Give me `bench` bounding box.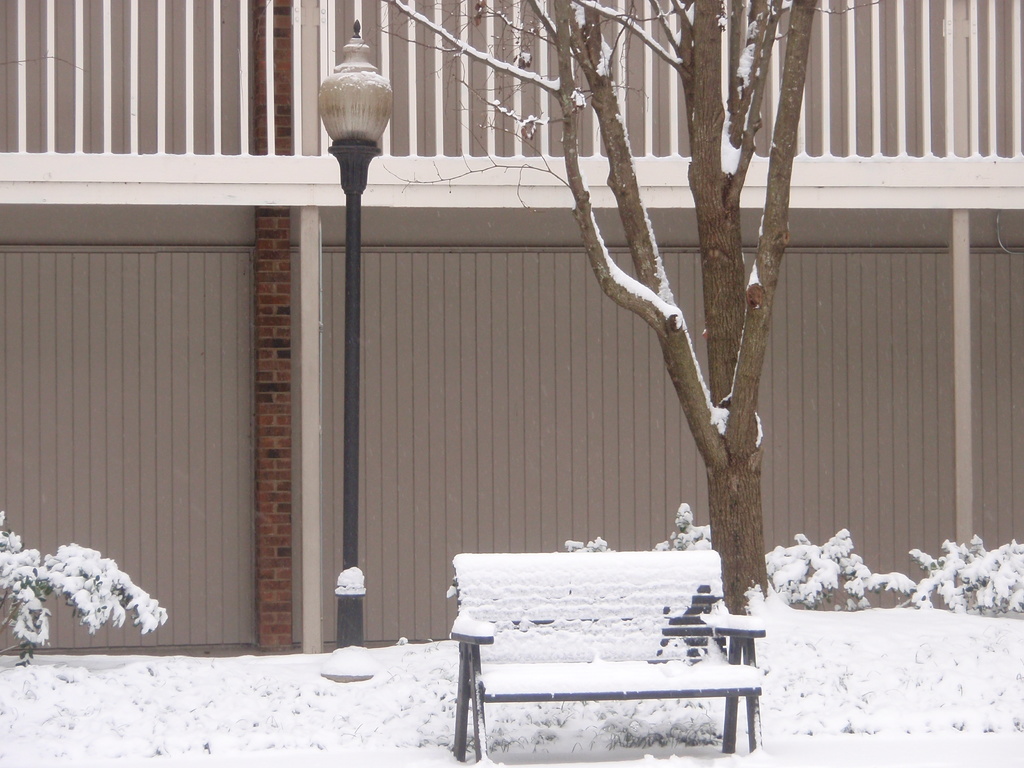
left=469, top=575, right=776, bottom=767.
